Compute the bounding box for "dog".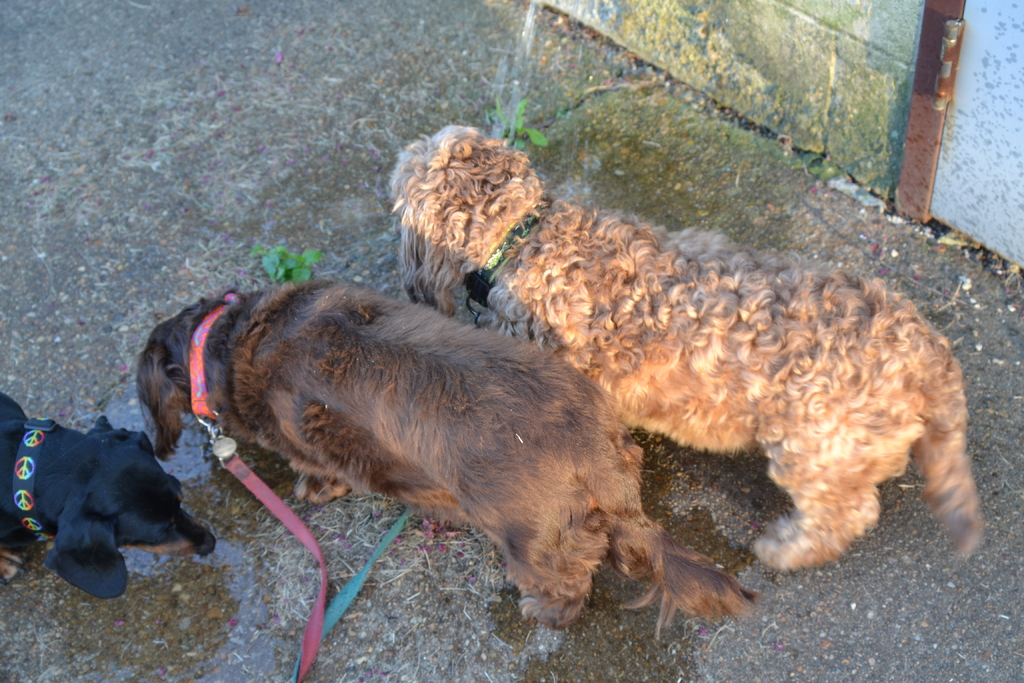
[x1=0, y1=389, x2=217, y2=602].
